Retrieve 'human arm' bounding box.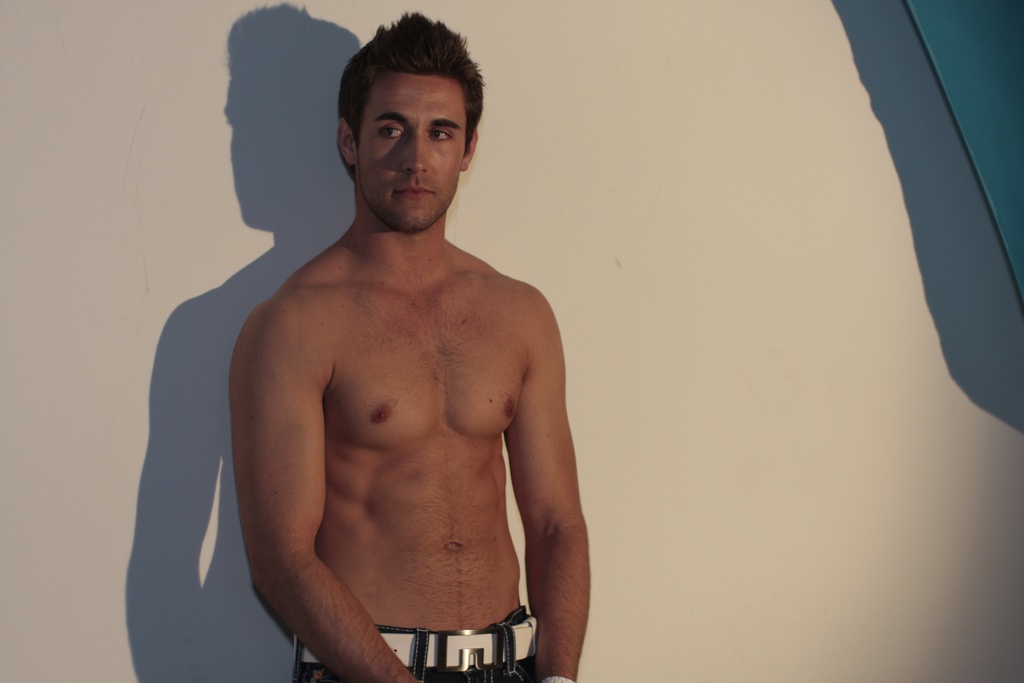
Bounding box: [236,292,426,682].
